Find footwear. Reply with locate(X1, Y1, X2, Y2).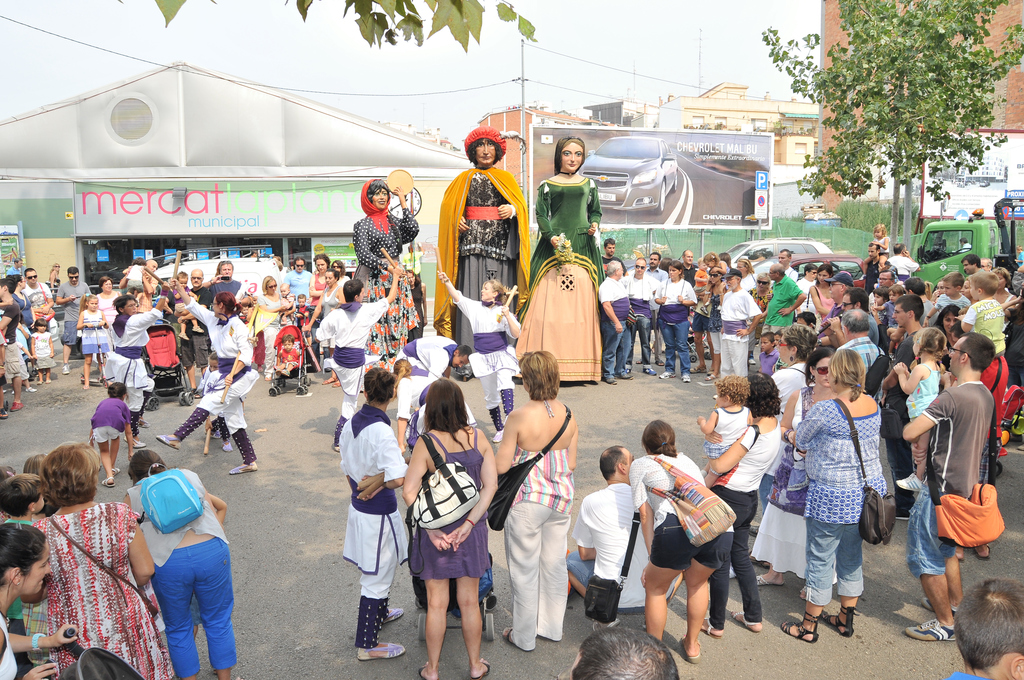
locate(820, 606, 858, 642).
